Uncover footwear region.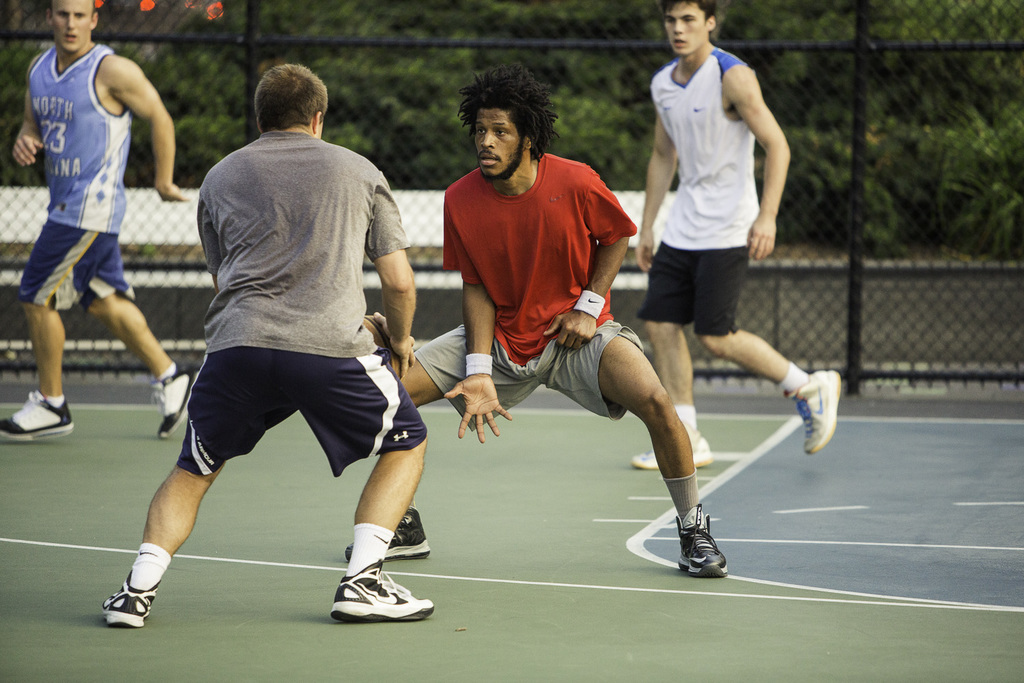
Uncovered: <bbox>332, 562, 434, 622</bbox>.
